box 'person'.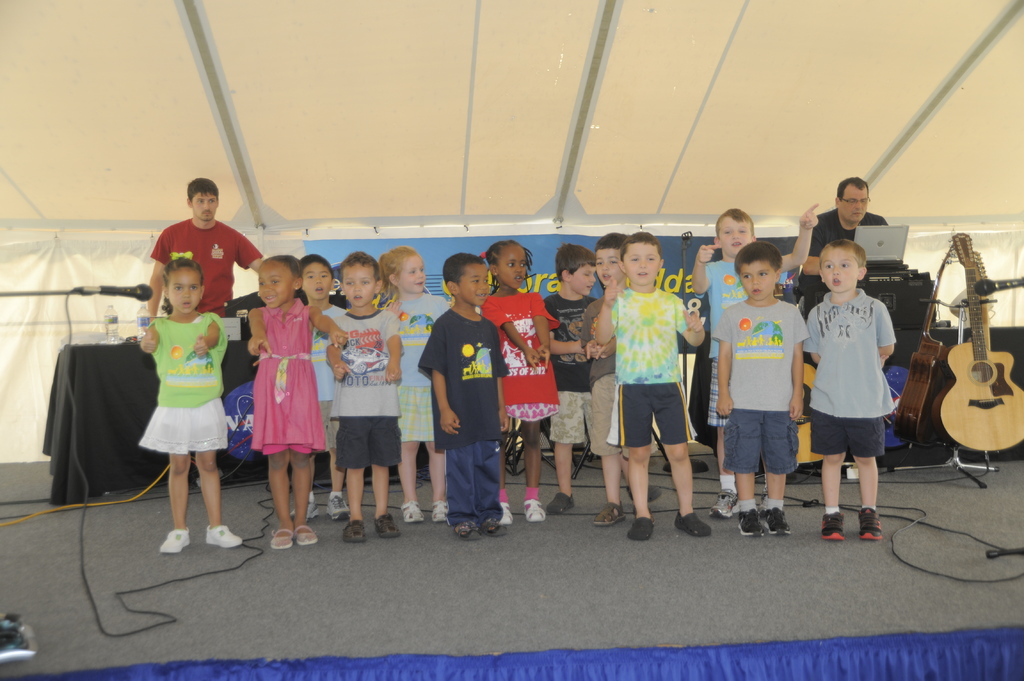
601, 223, 710, 543.
